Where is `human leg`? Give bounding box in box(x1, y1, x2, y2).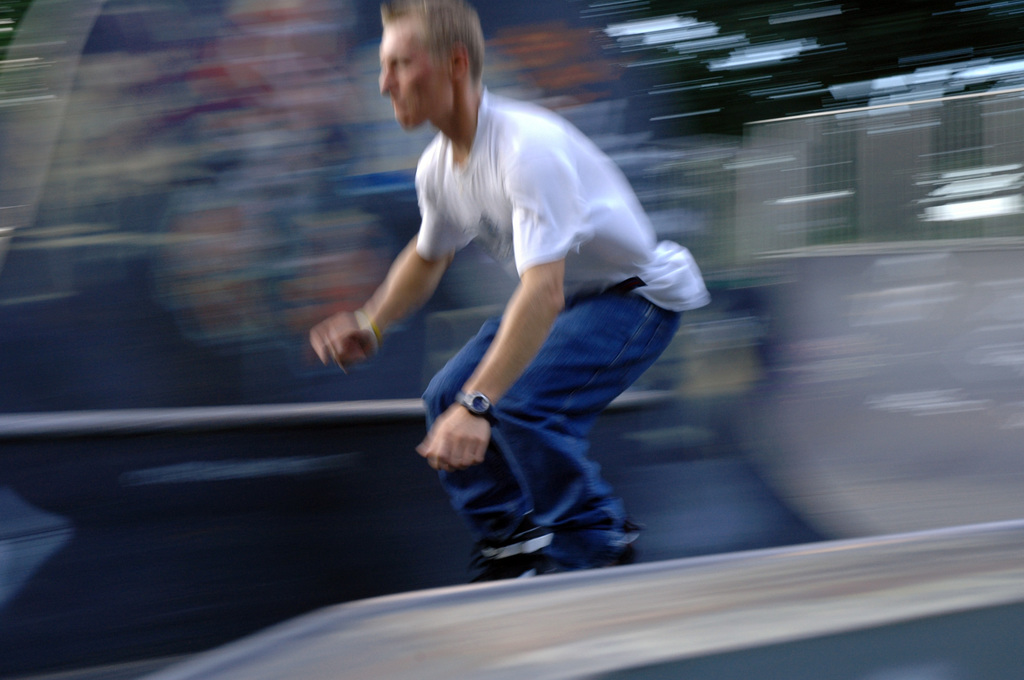
box(417, 289, 575, 576).
